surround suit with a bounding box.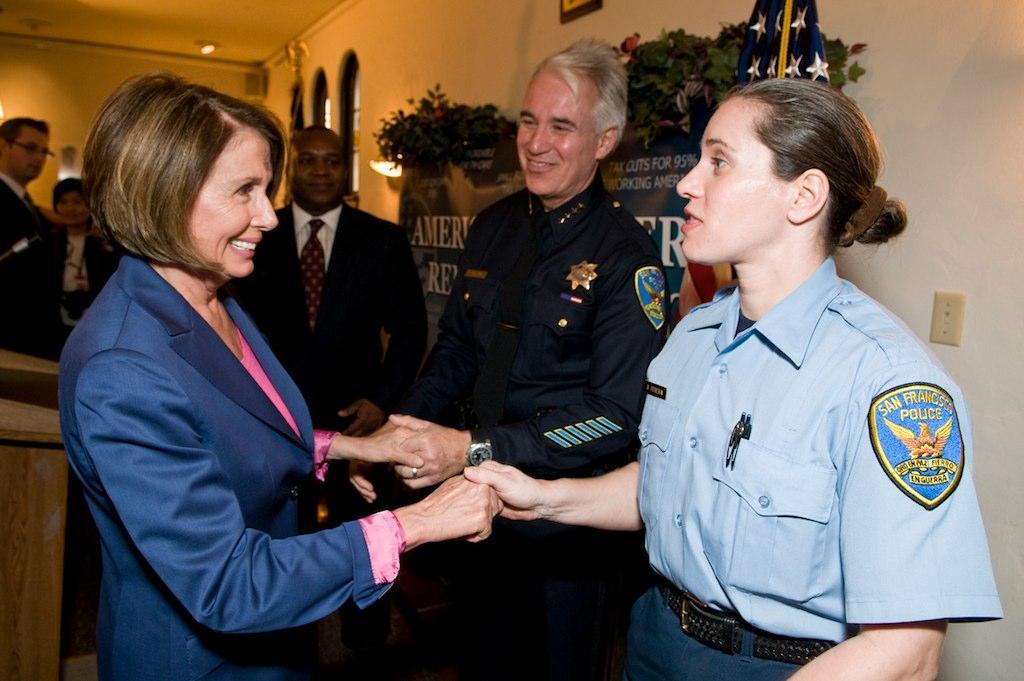
{"x1": 0, "y1": 174, "x2": 62, "y2": 356}.
